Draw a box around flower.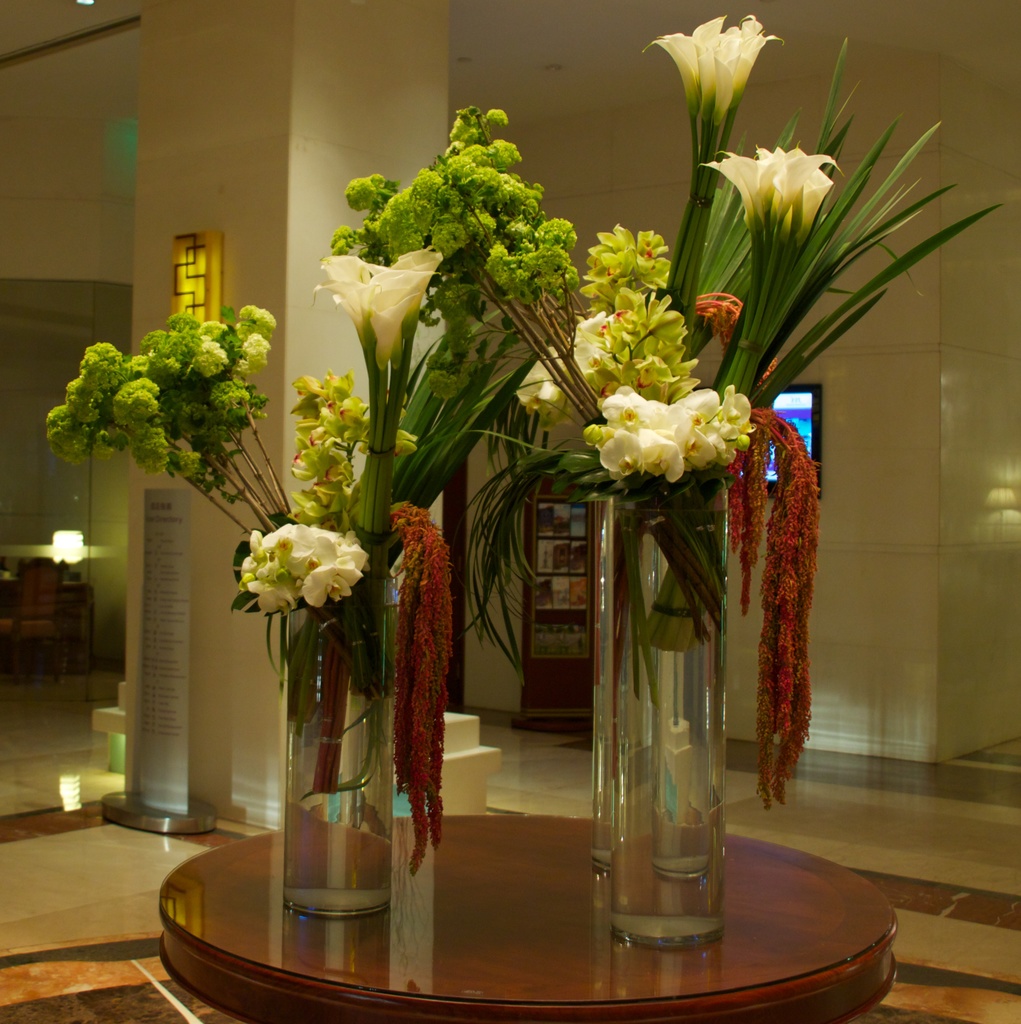
box(703, 149, 759, 214).
